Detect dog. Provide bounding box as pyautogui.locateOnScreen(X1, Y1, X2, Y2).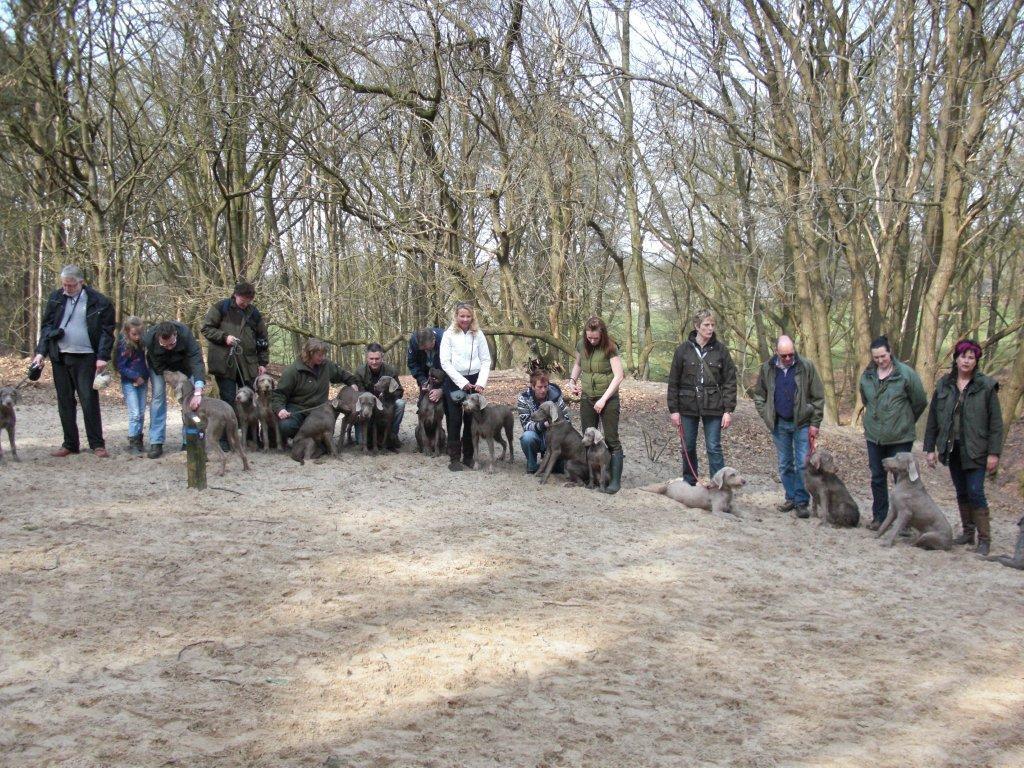
pyautogui.locateOnScreen(978, 515, 1023, 570).
